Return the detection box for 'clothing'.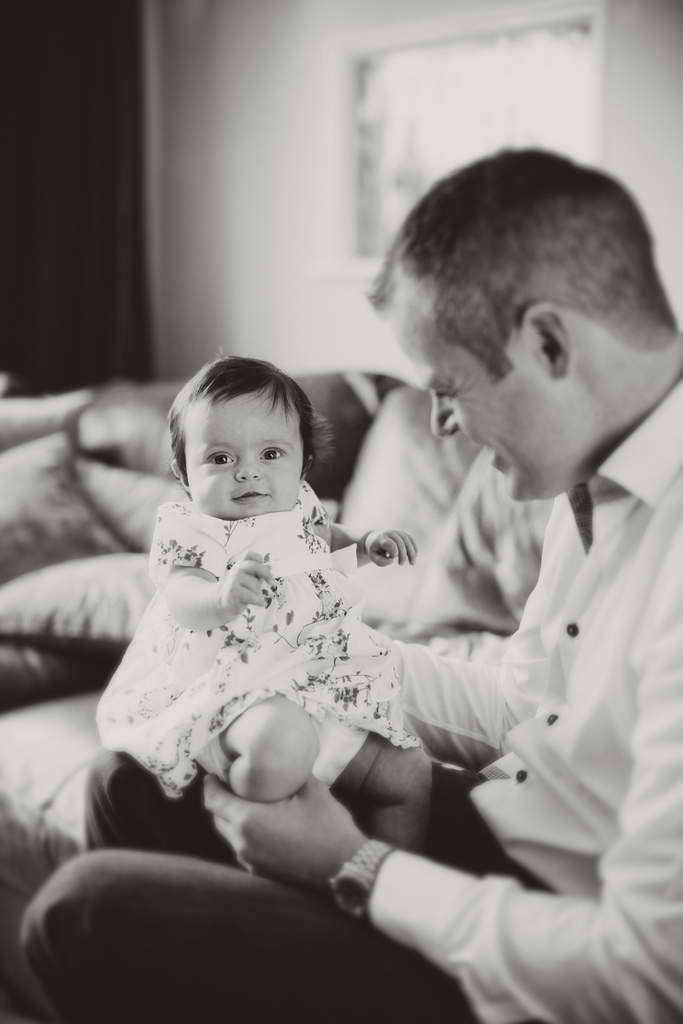
1 362 682 1023.
